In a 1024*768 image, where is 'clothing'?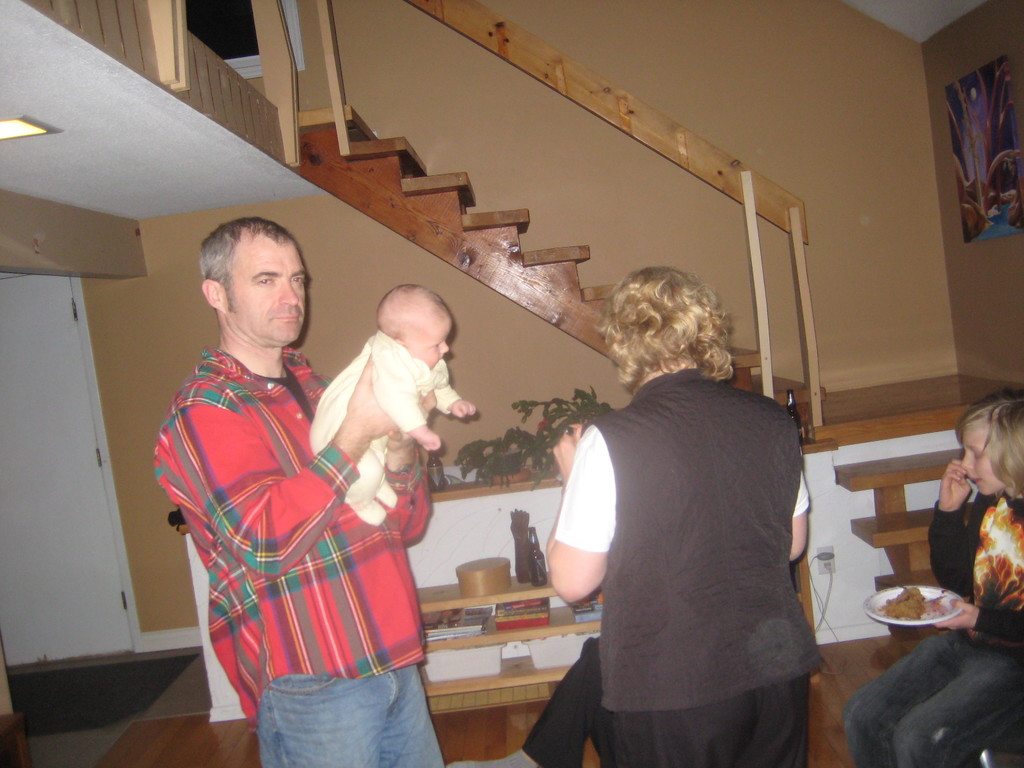
Rect(547, 358, 828, 762).
